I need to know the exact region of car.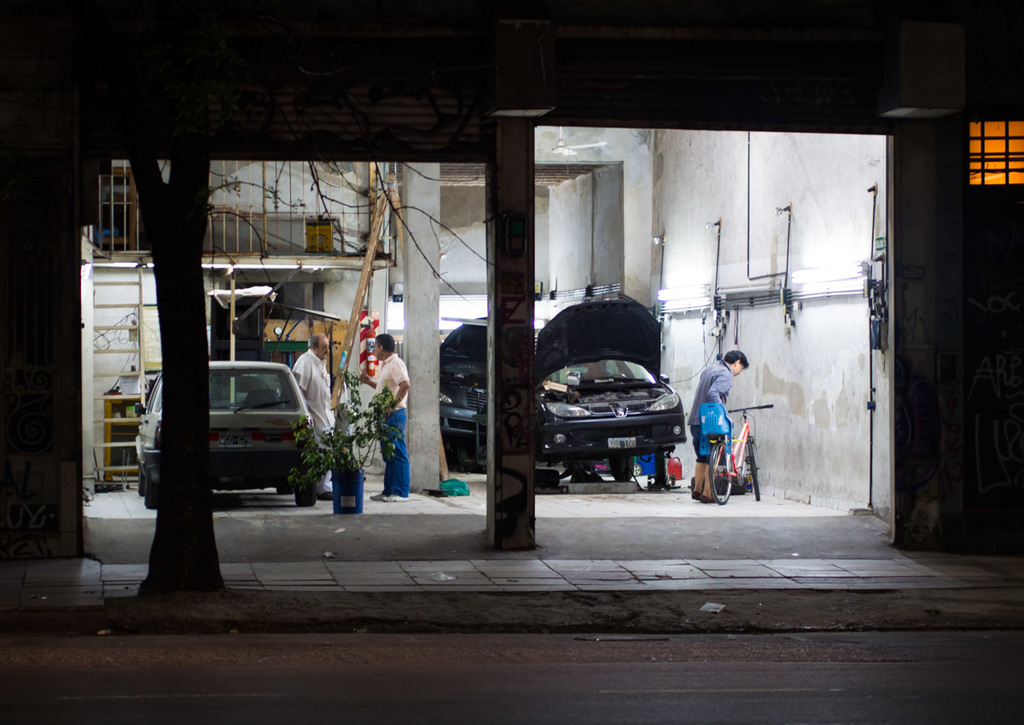
Region: <box>437,295,692,478</box>.
